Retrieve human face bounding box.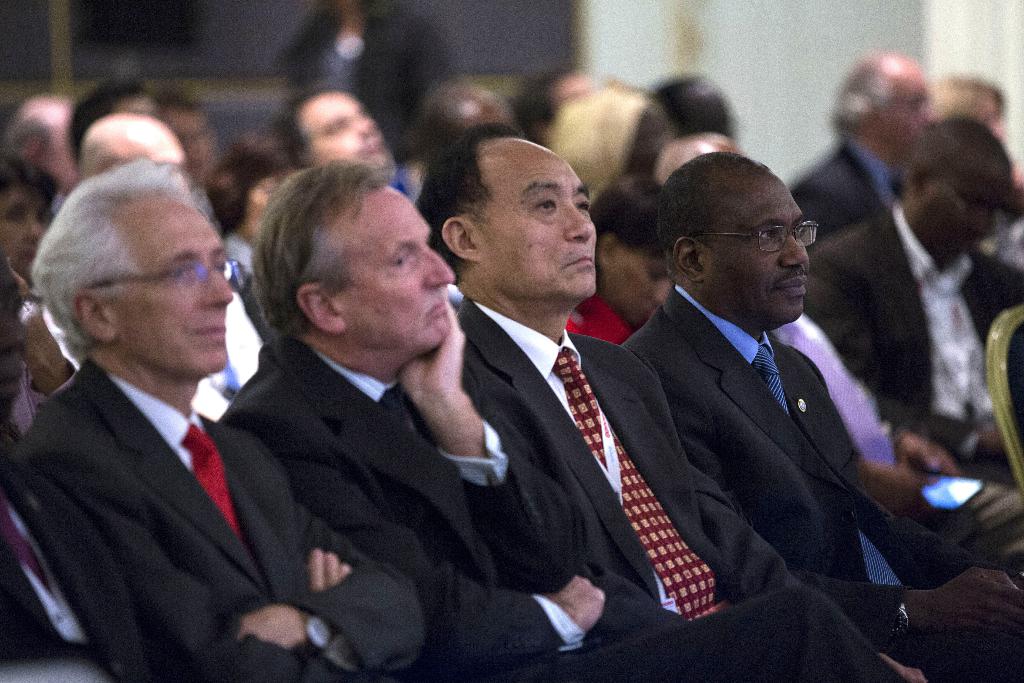
Bounding box: {"x1": 922, "y1": 174, "x2": 999, "y2": 259}.
